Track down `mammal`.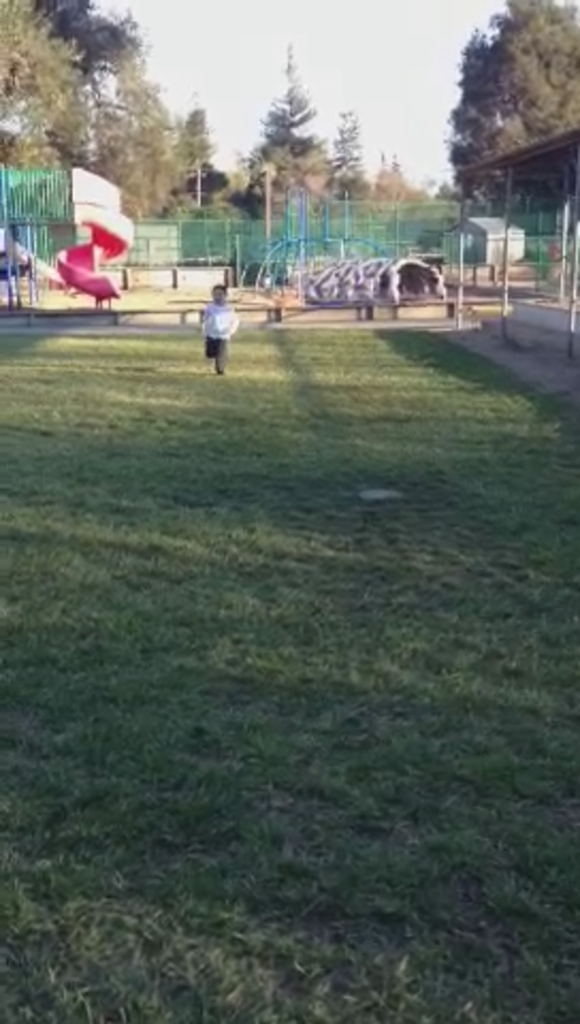
Tracked to (200, 267, 239, 363).
